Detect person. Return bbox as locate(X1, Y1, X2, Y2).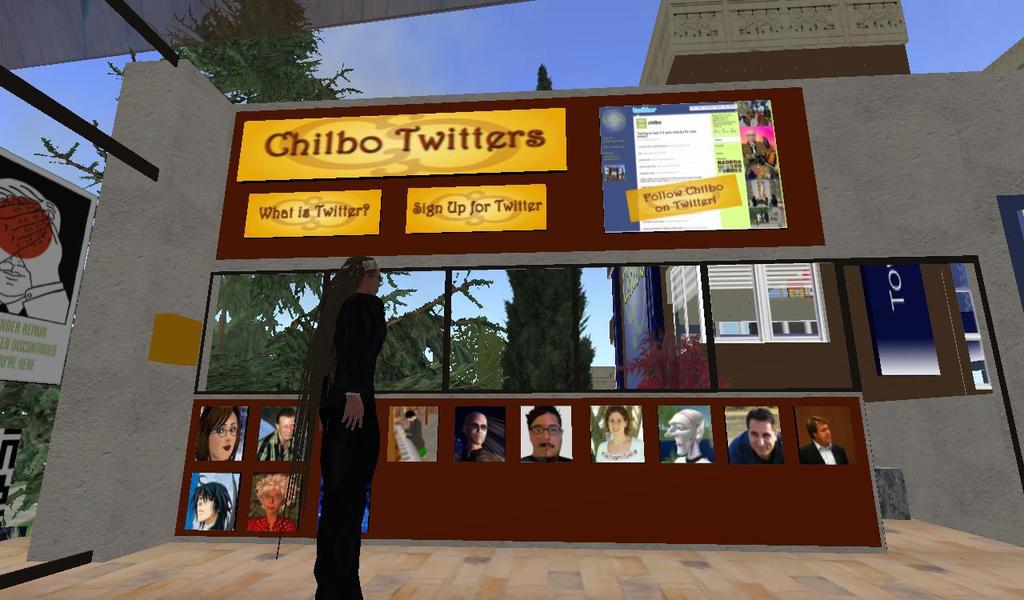
locate(255, 405, 304, 462).
